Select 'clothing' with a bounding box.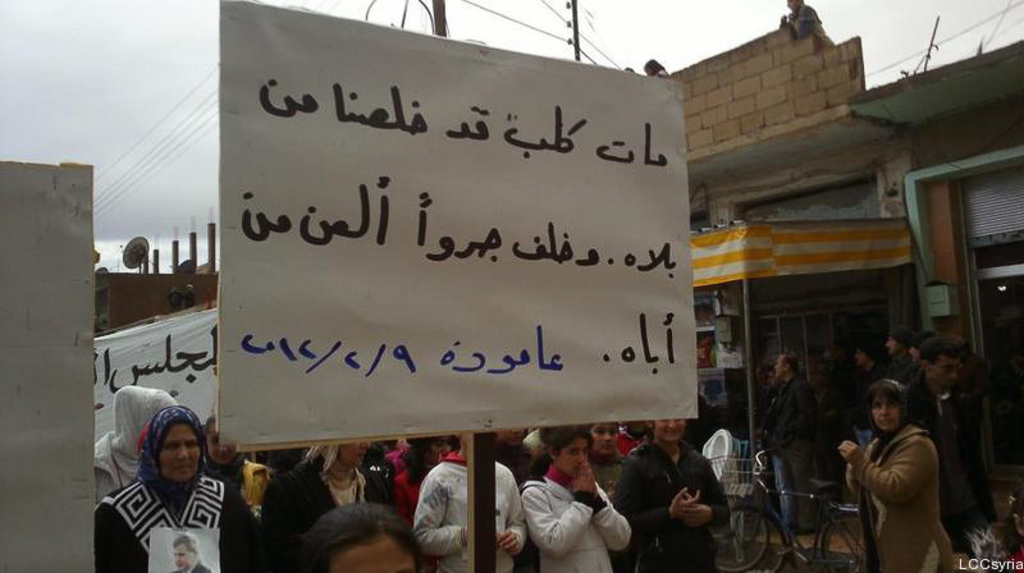
detection(844, 422, 947, 572).
